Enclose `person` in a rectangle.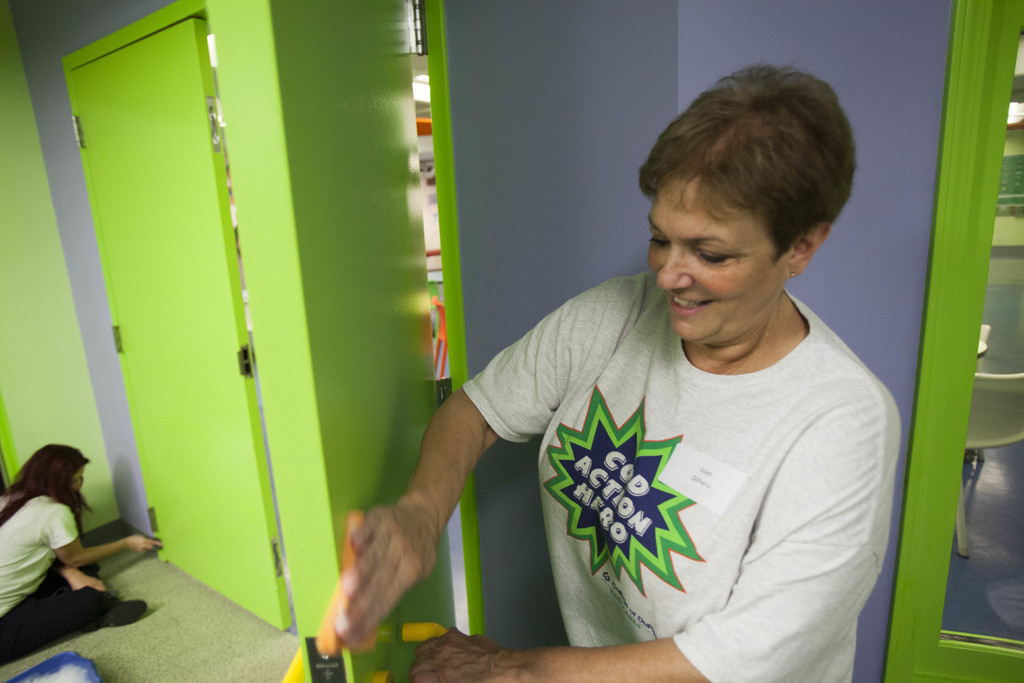
region(340, 63, 905, 682).
